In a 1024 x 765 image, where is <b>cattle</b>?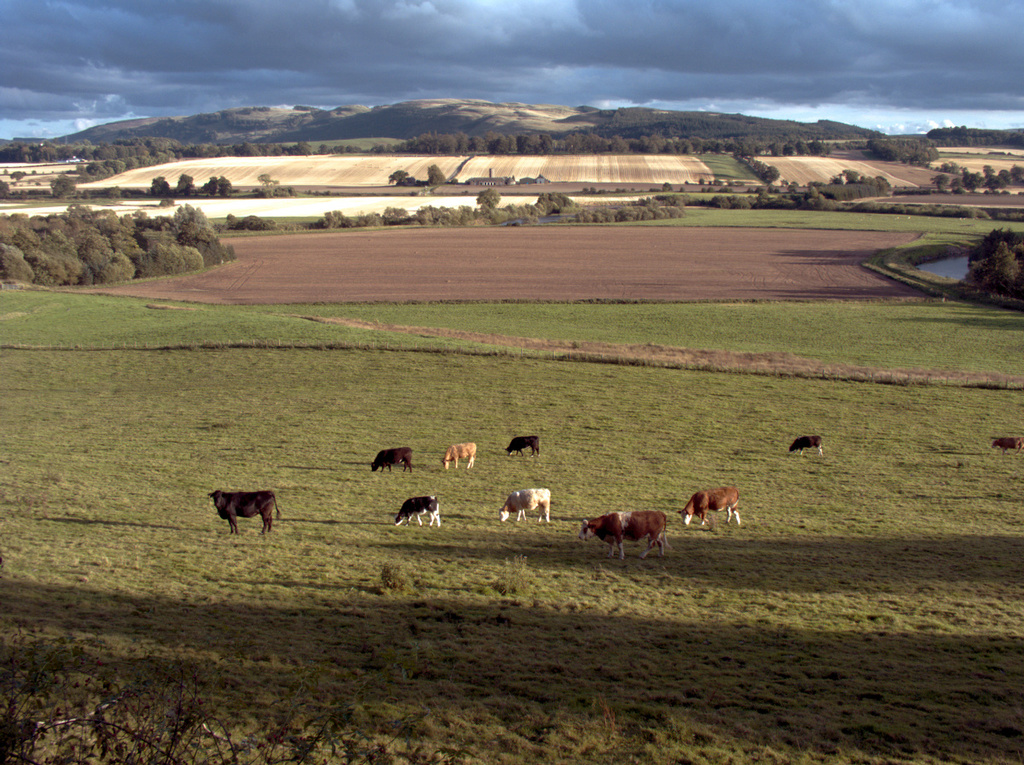
395/497/441/526.
